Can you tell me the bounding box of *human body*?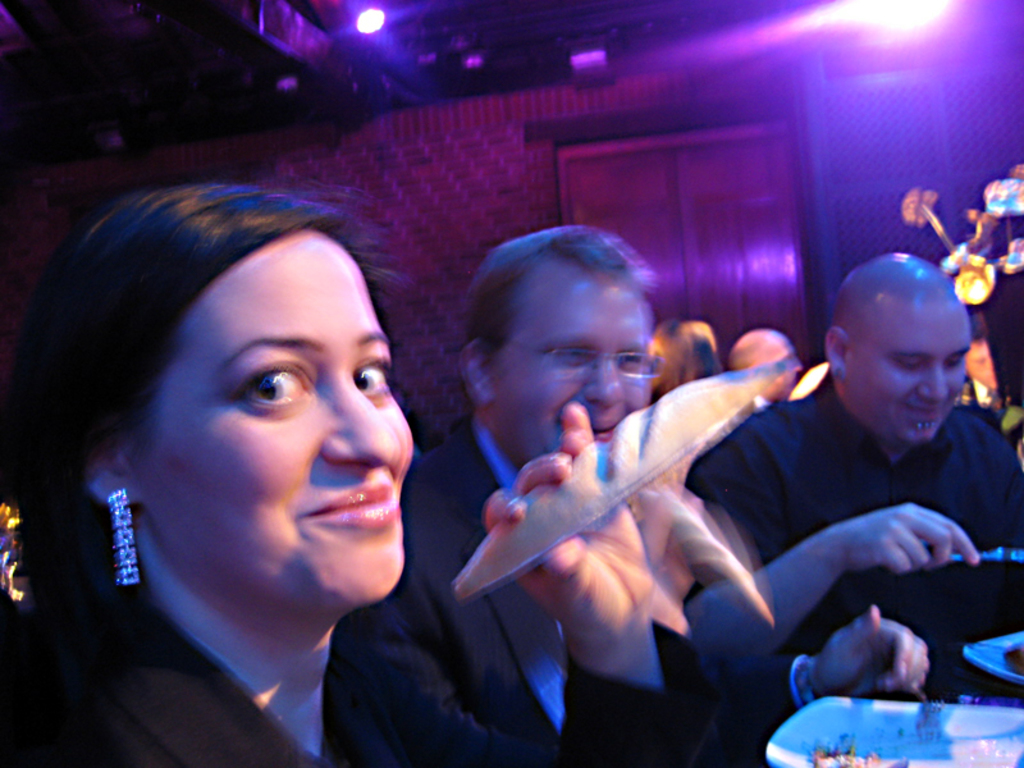
x1=55 y1=152 x2=543 y2=763.
